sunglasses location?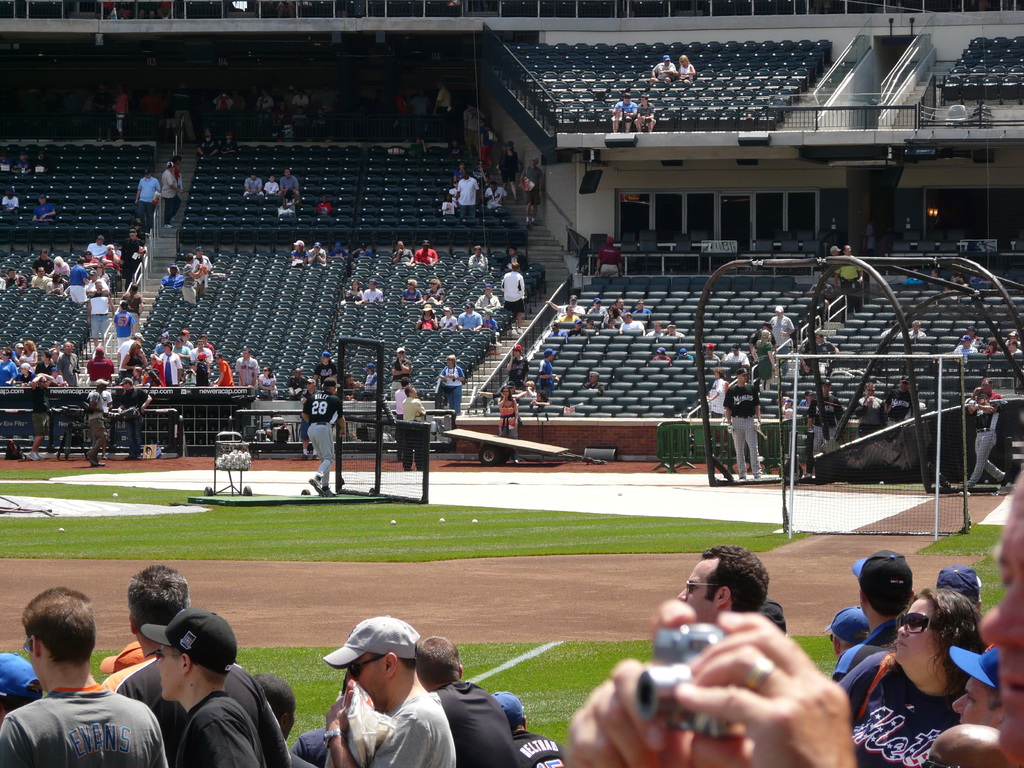
{"left": 158, "top": 647, "right": 194, "bottom": 667}
